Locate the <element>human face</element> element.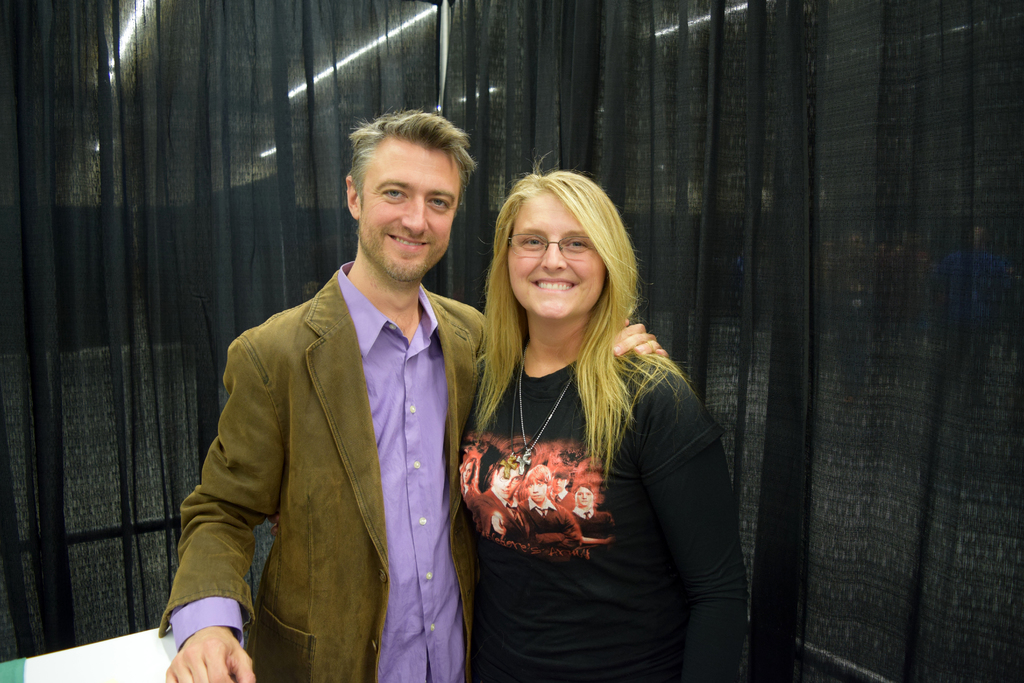
Element bbox: box(506, 193, 602, 321).
